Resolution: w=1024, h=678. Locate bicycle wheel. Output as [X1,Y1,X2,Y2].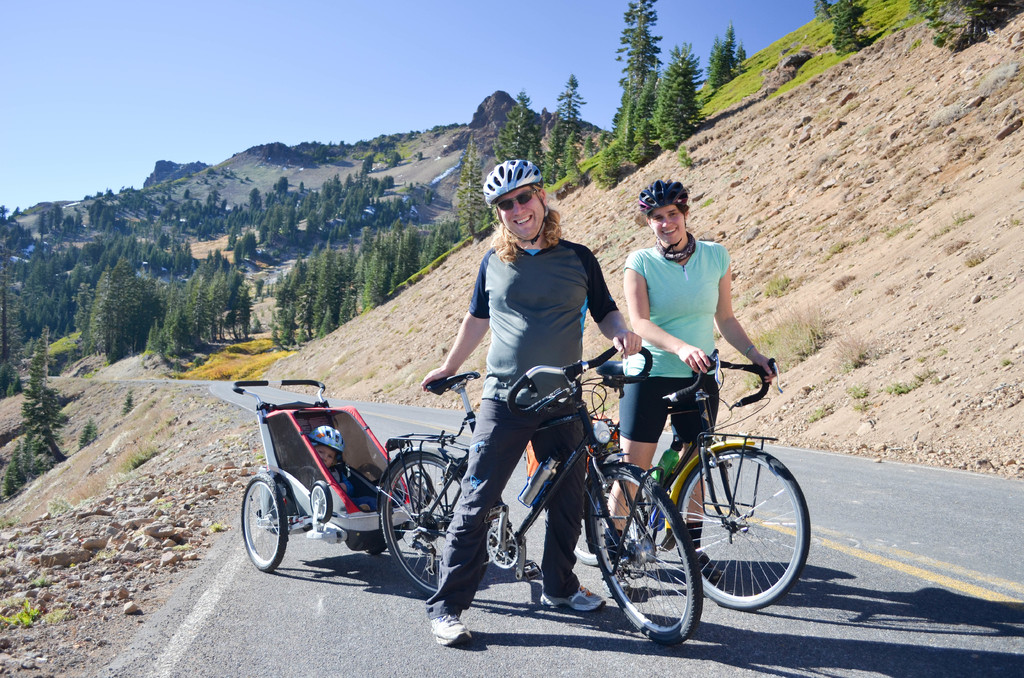
[244,472,292,572].
